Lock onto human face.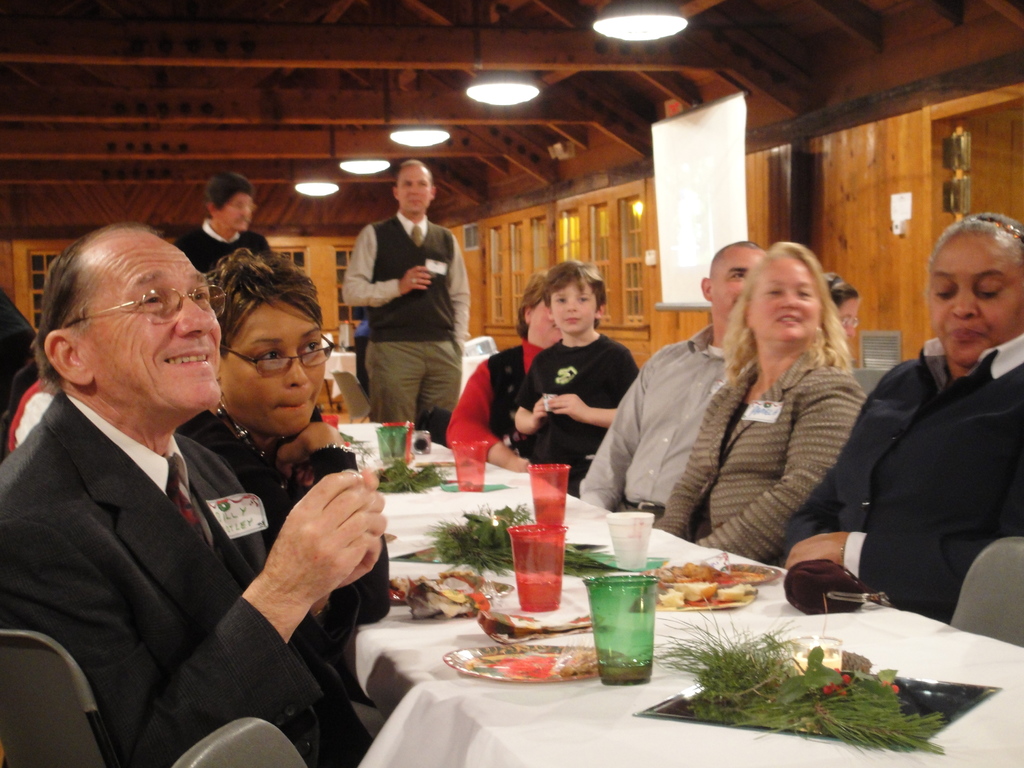
Locked: Rect(747, 252, 822, 346).
